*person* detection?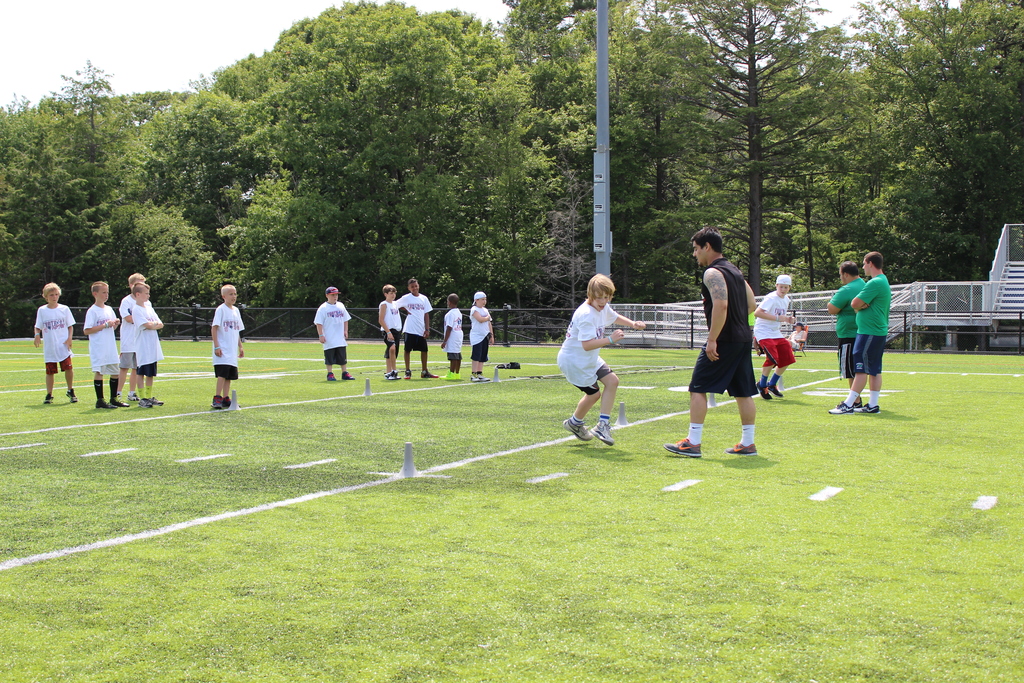
left=373, top=283, right=404, bottom=380
